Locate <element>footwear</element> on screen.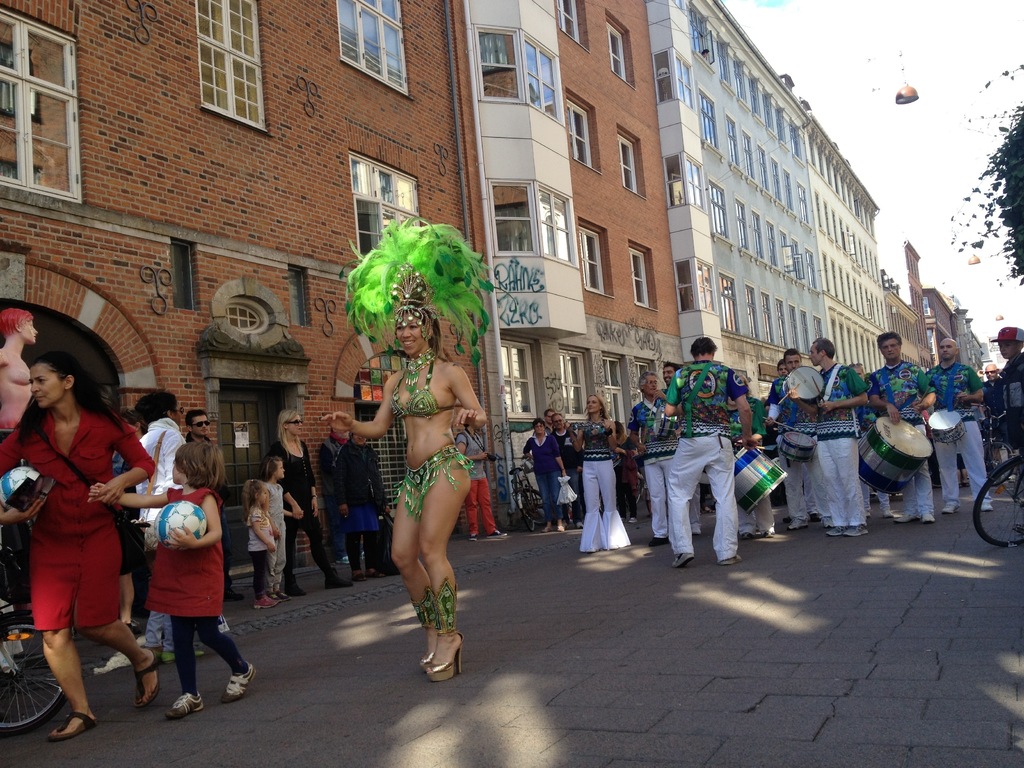
On screen at <box>719,554,743,564</box>.
